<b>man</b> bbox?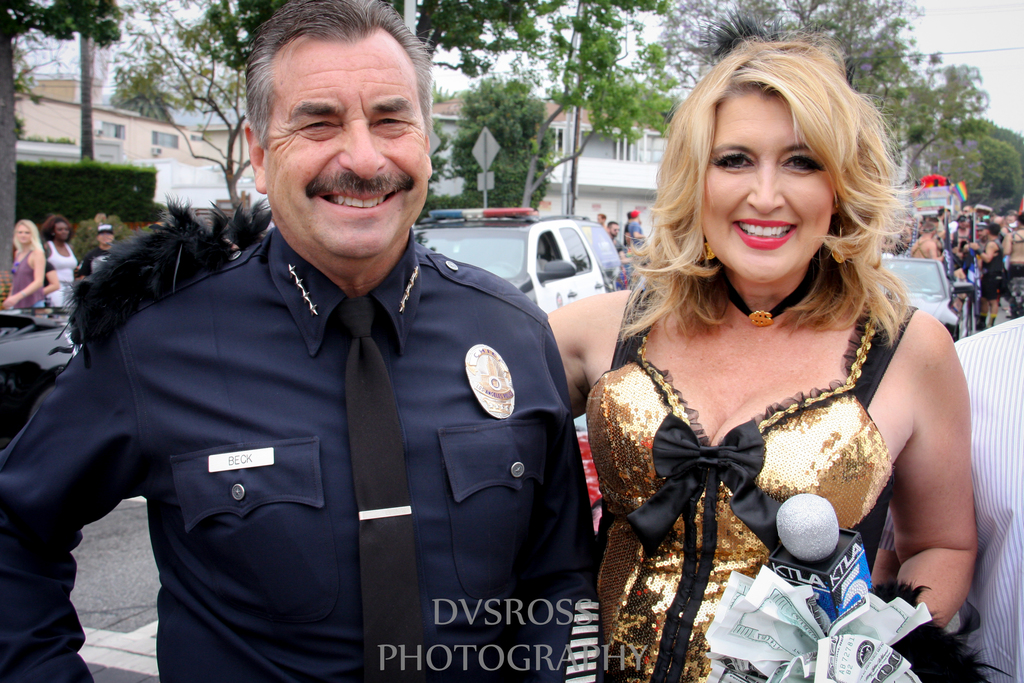
{"x1": 1002, "y1": 210, "x2": 1023, "y2": 318}
